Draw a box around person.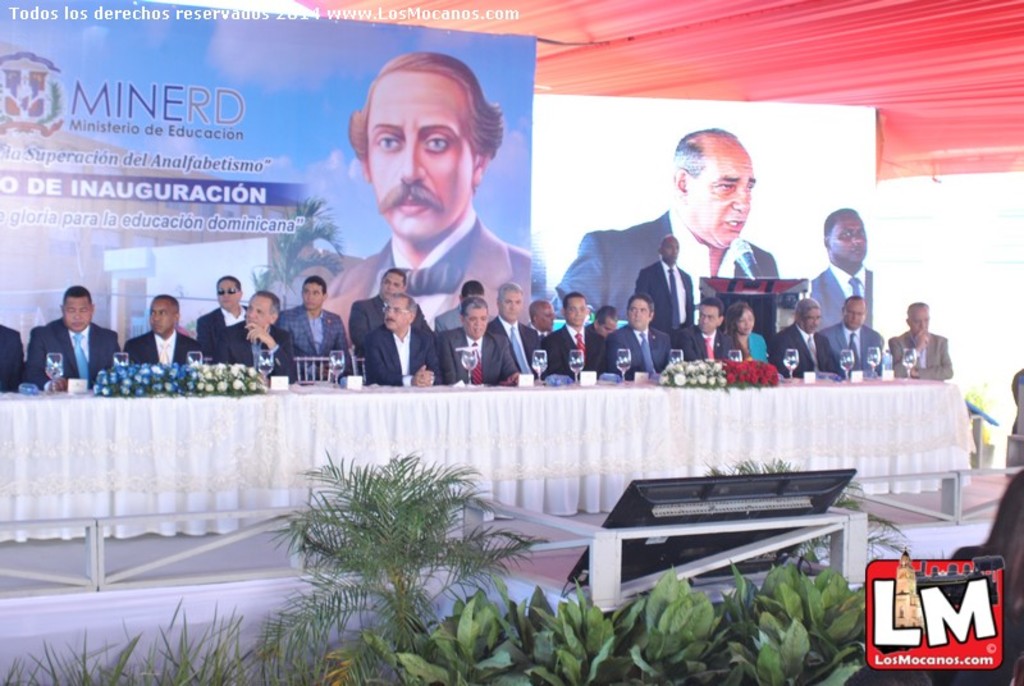
left=550, top=293, right=616, bottom=374.
